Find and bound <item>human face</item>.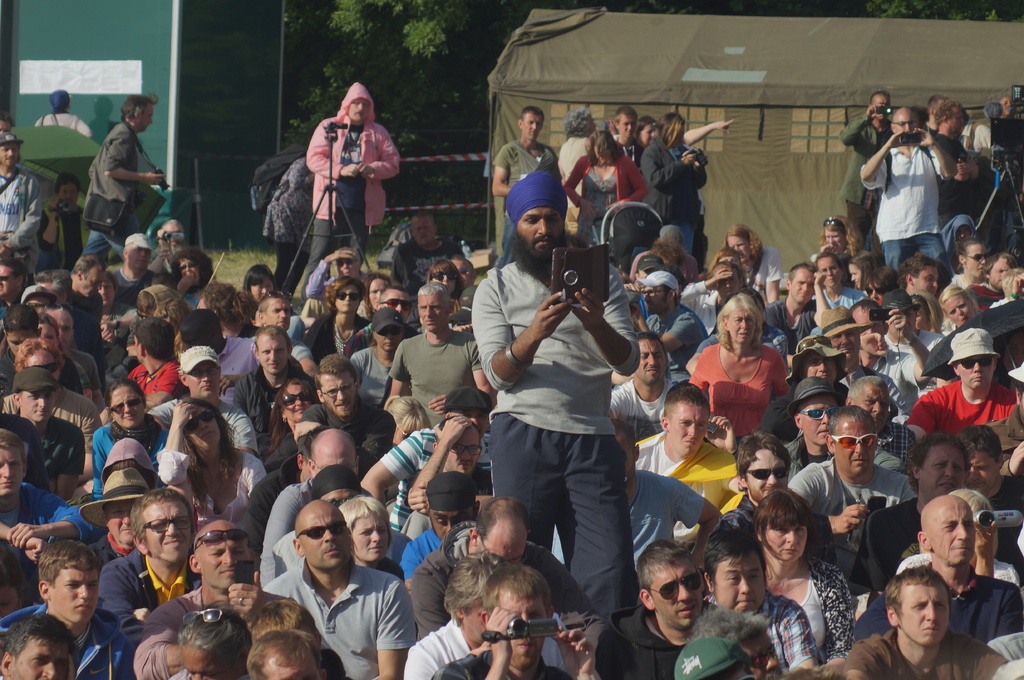
Bound: detection(376, 328, 403, 352).
